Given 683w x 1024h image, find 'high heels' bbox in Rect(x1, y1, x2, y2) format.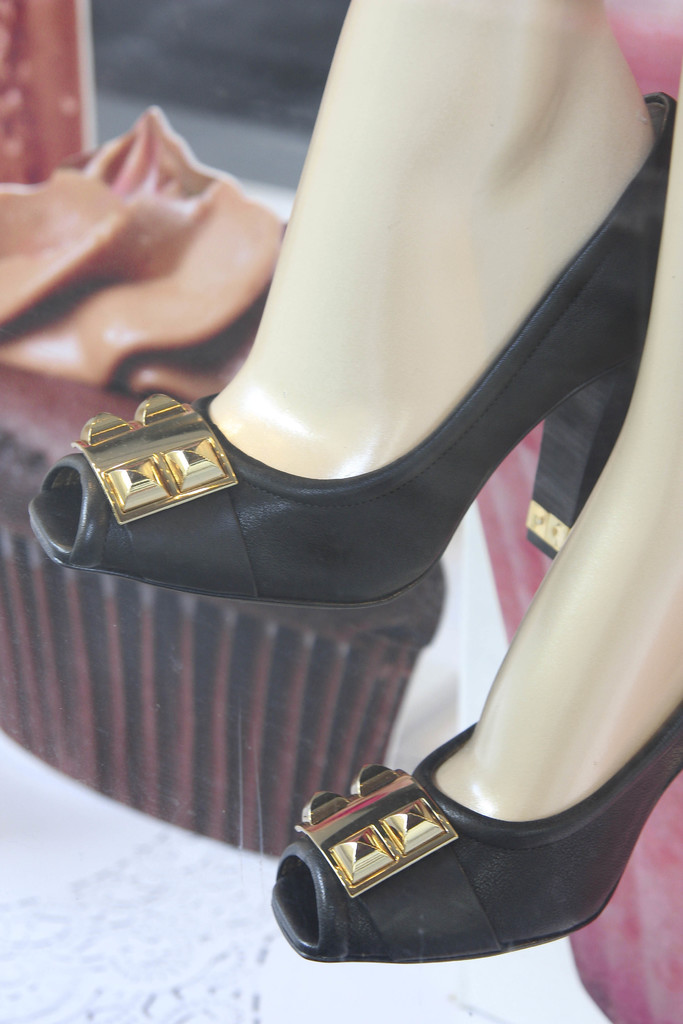
Rect(28, 92, 675, 632).
